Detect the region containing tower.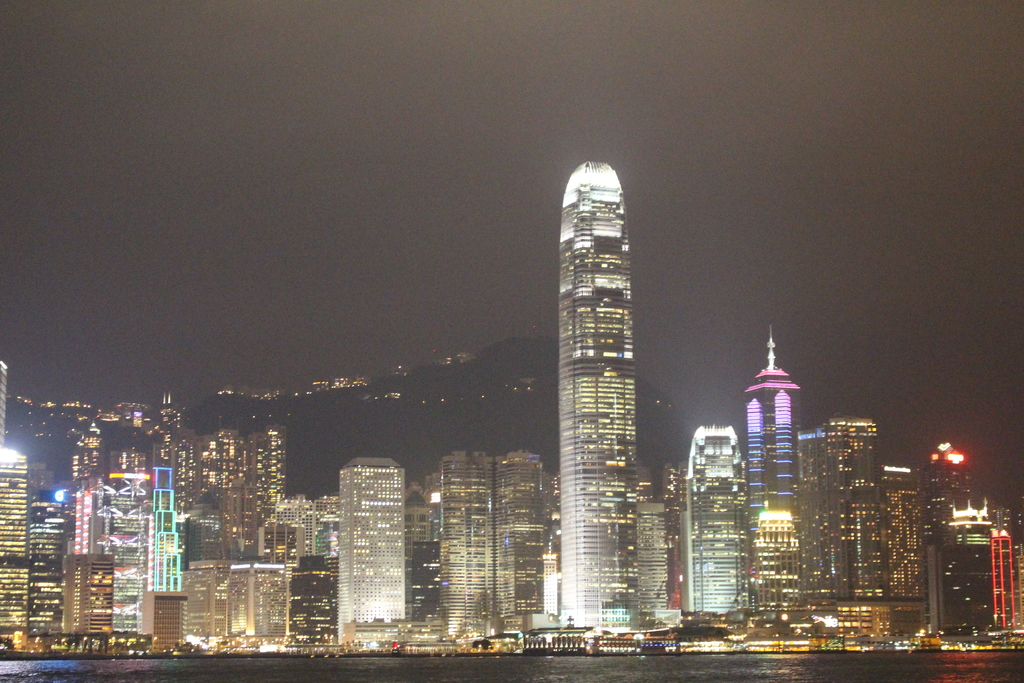
x1=68, y1=419, x2=101, y2=489.
